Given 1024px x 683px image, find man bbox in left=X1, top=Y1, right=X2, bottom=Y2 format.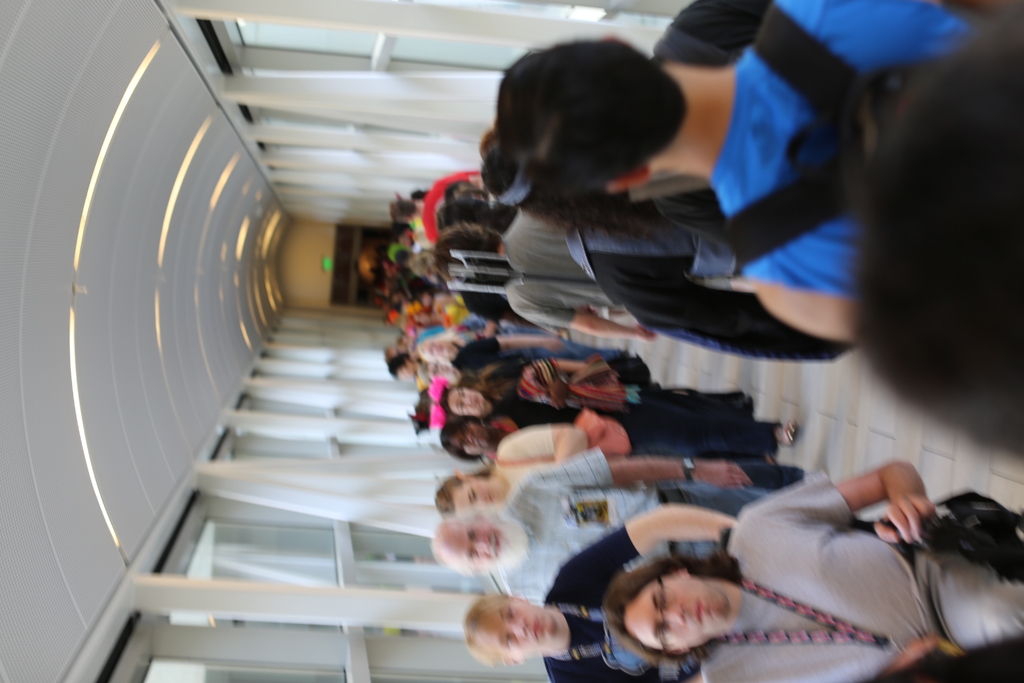
left=428, top=209, right=657, bottom=336.
